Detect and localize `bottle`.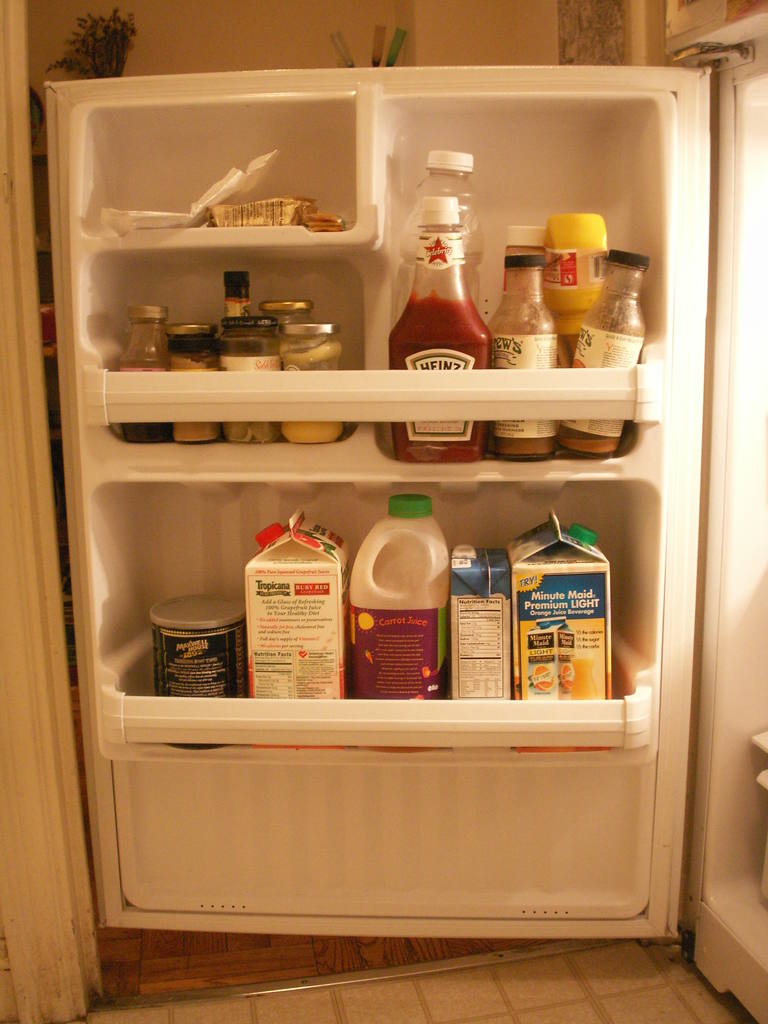
Localized at left=280, top=321, right=344, bottom=449.
